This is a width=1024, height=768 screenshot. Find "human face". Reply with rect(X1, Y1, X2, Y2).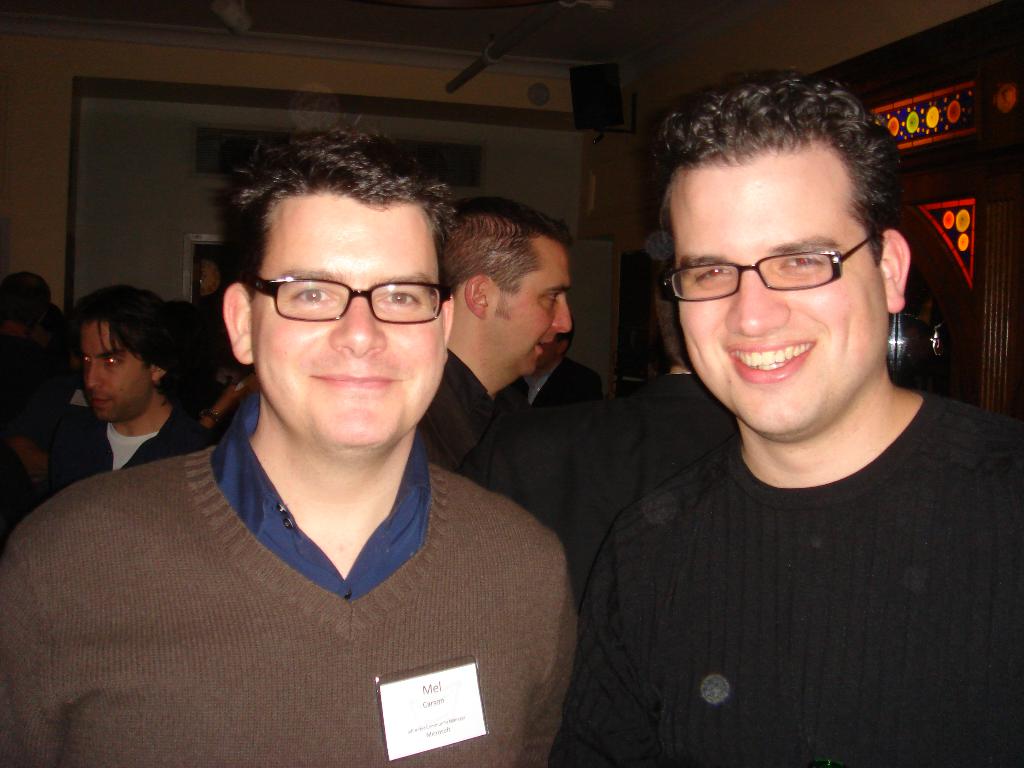
rect(480, 230, 570, 376).
